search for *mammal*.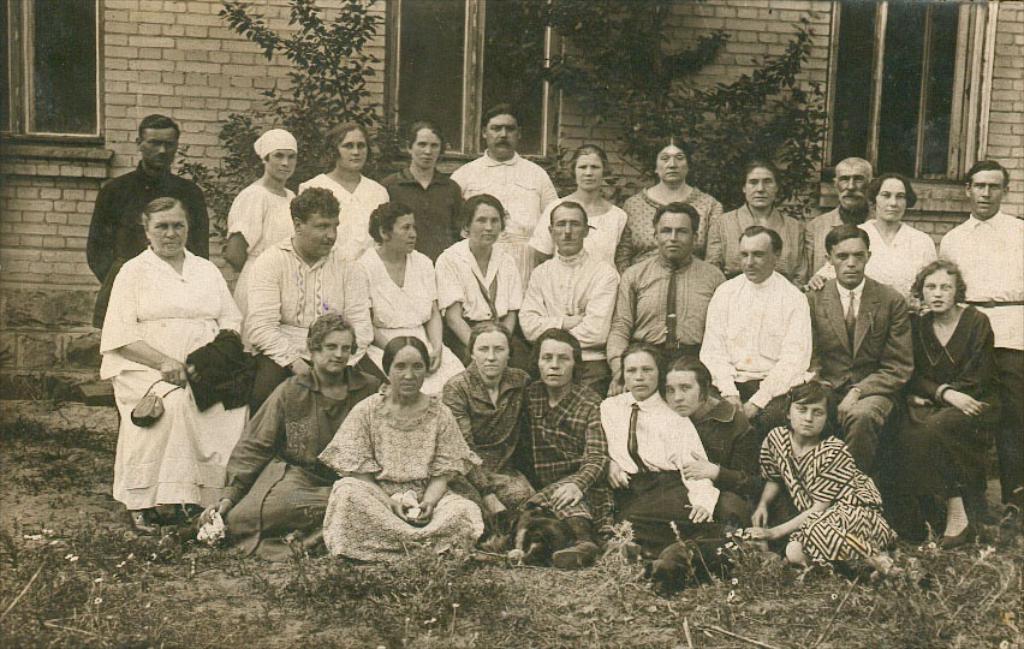
Found at {"left": 654, "top": 362, "right": 766, "bottom": 529}.
